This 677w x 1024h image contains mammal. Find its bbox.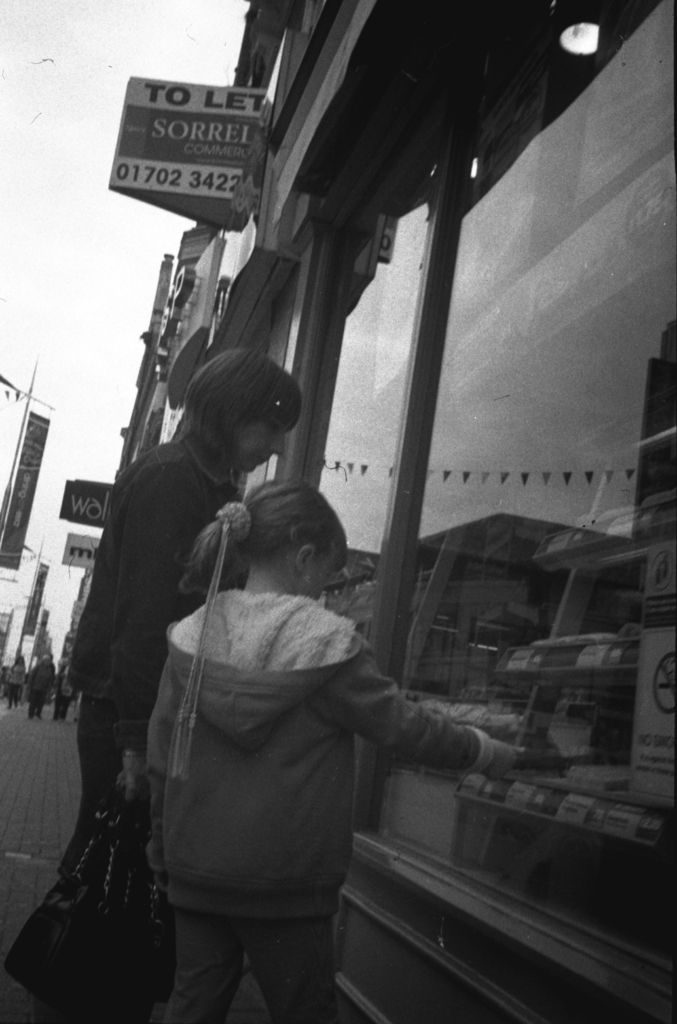
Rect(55, 348, 307, 876).
